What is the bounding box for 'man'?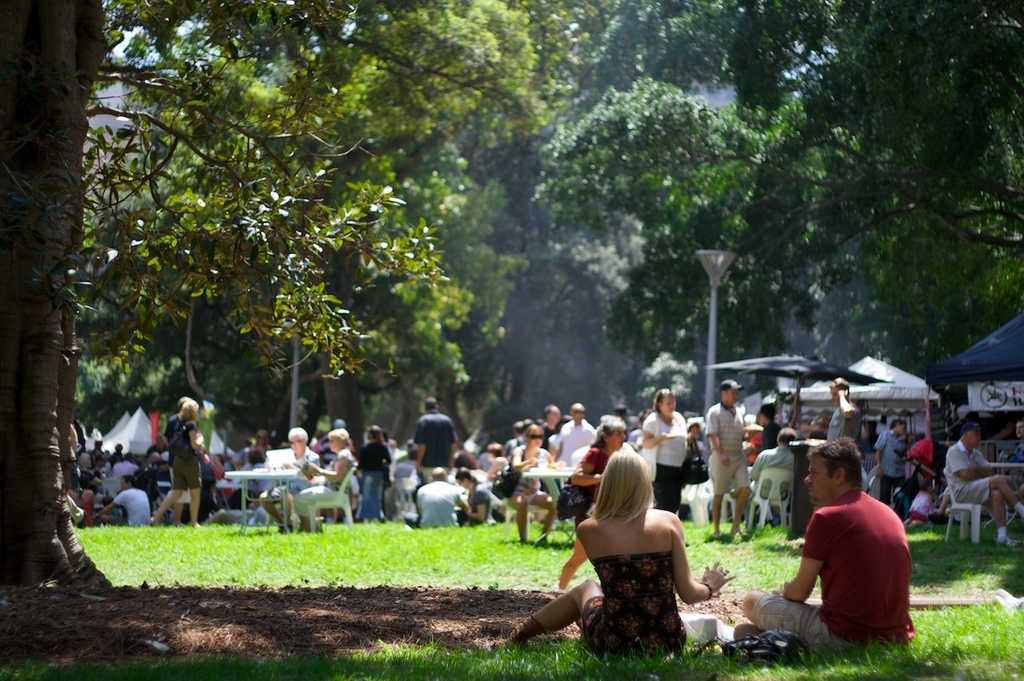
crop(730, 431, 918, 664).
